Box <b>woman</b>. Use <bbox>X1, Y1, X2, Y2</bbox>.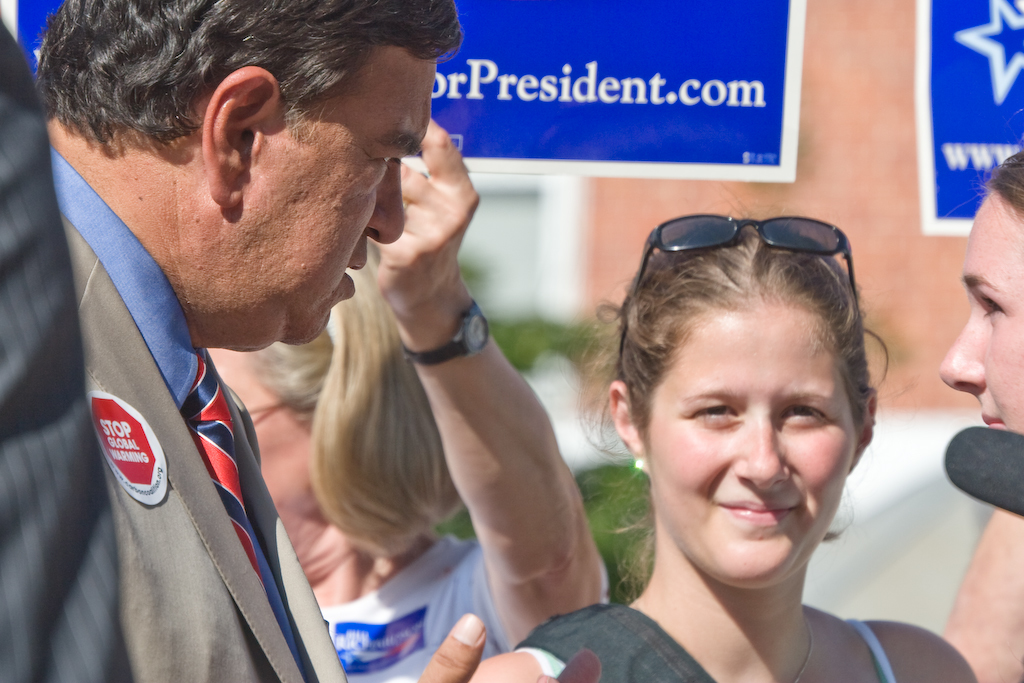
<bbox>930, 144, 1023, 682</bbox>.
